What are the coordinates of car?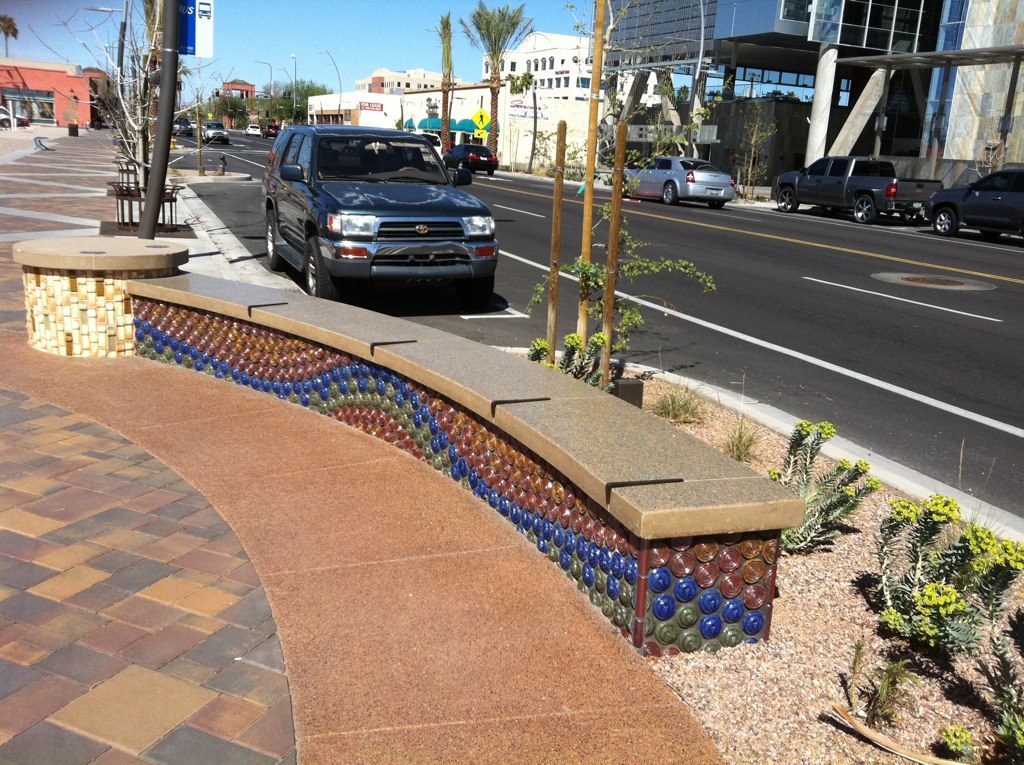
select_region(442, 143, 499, 175).
